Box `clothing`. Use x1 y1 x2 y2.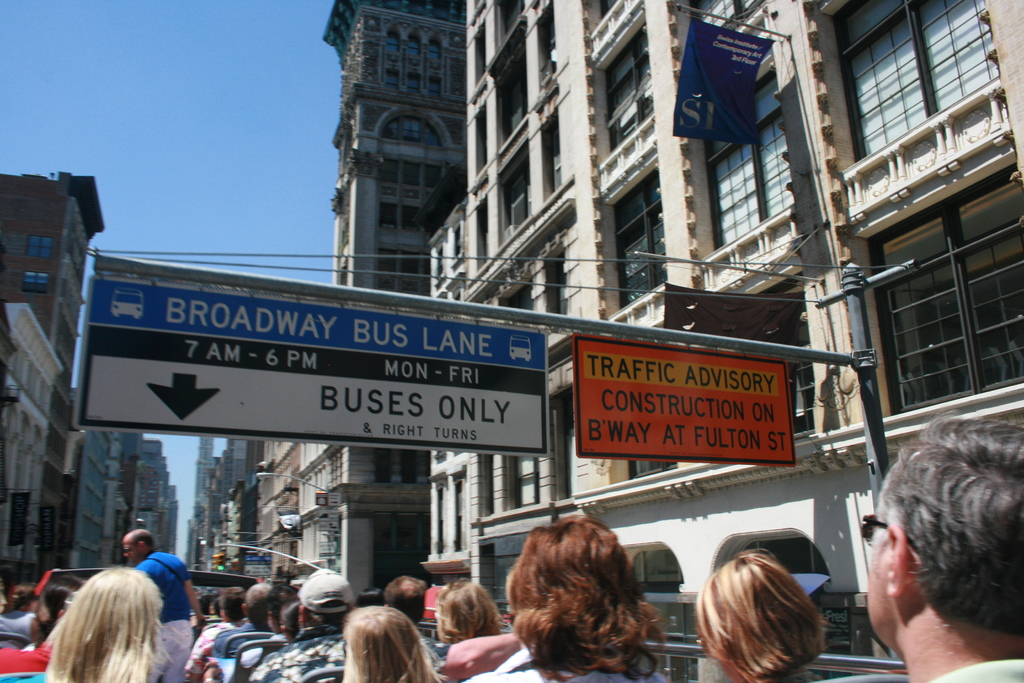
931 654 1022 682.
